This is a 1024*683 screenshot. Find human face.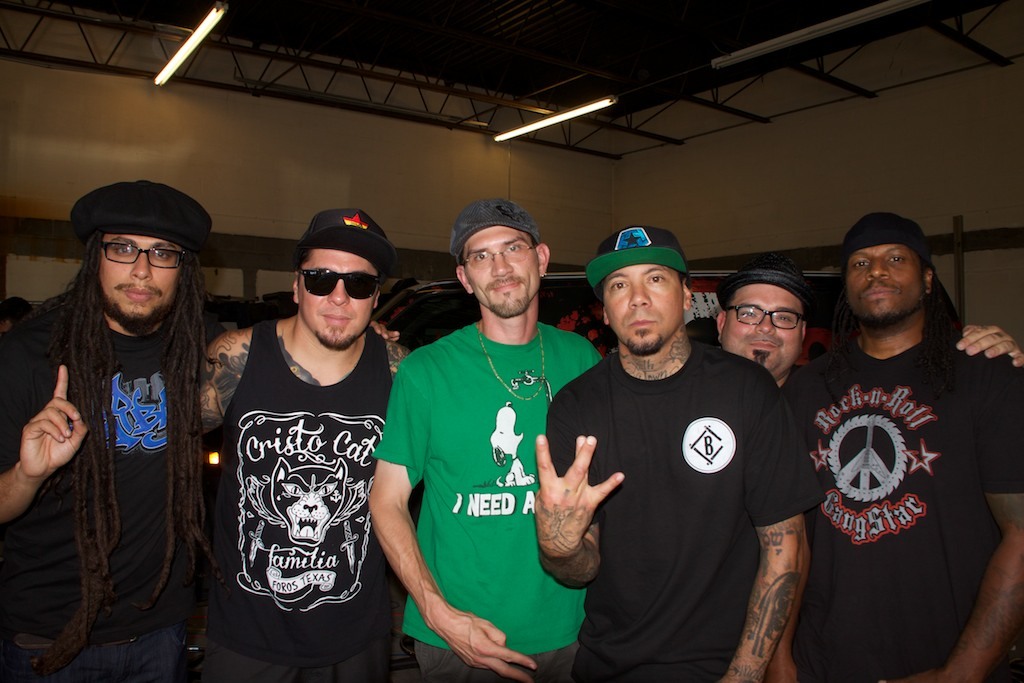
Bounding box: (588,268,691,359).
